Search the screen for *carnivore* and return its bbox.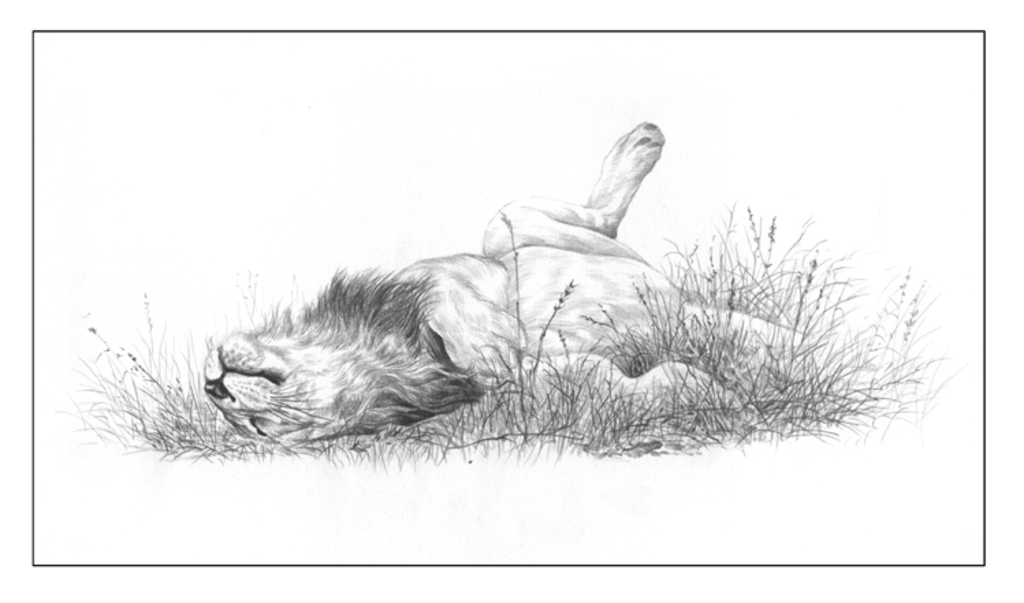
Found: x1=206 y1=119 x2=828 y2=429.
